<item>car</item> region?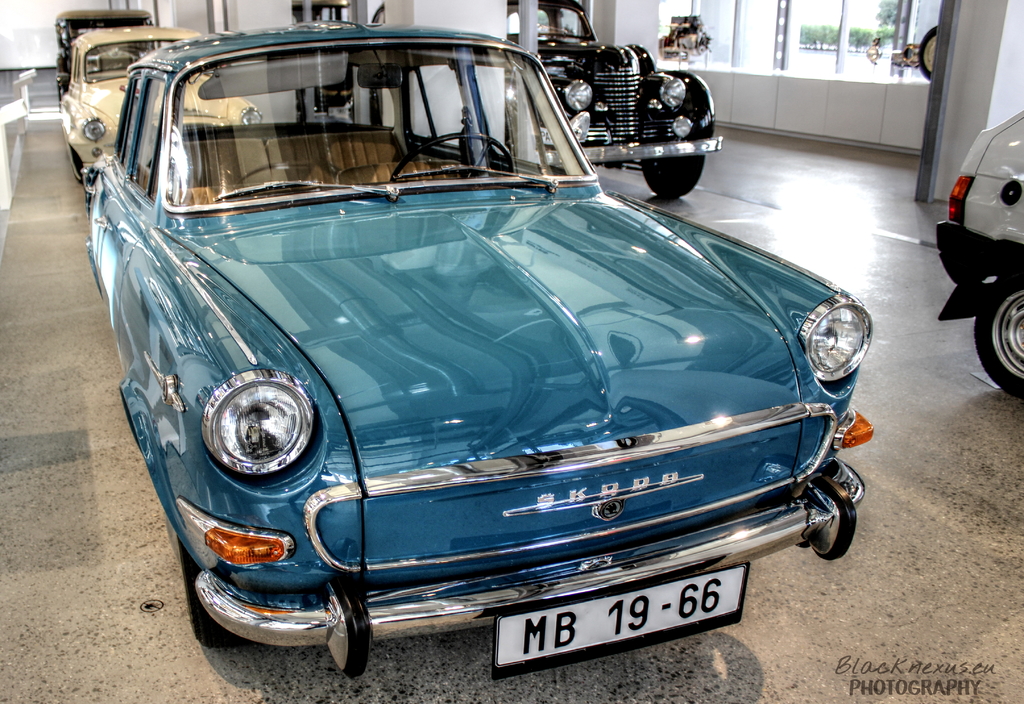
pyautogui.locateOnScreen(502, 0, 728, 199)
